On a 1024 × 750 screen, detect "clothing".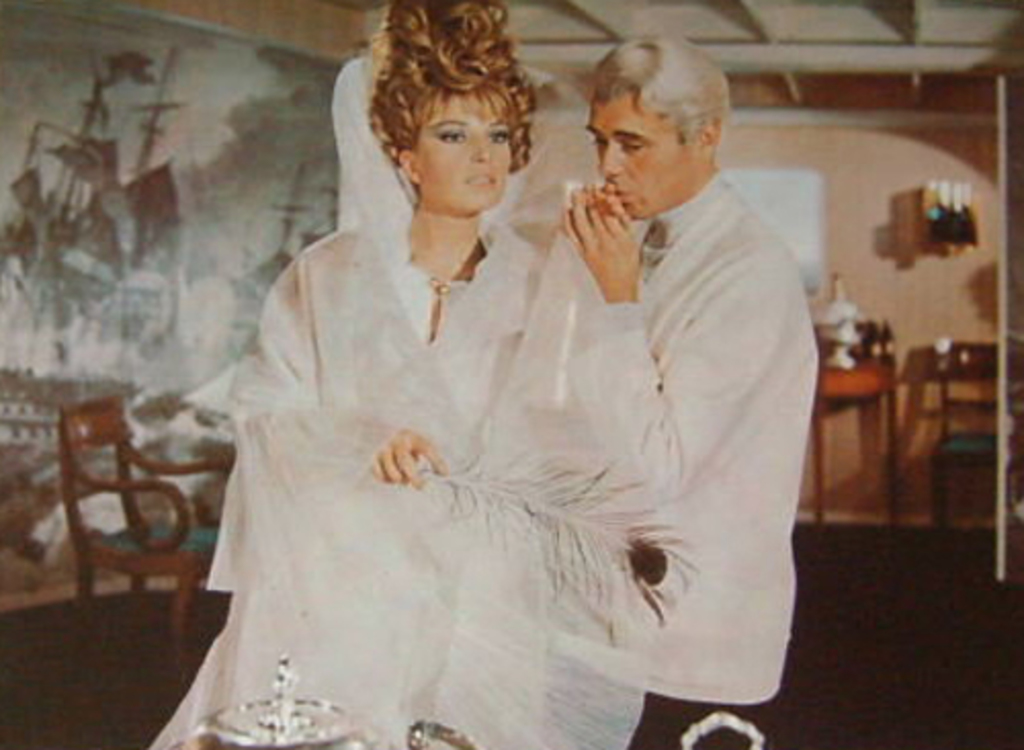
[left=485, top=100, right=829, bottom=686].
